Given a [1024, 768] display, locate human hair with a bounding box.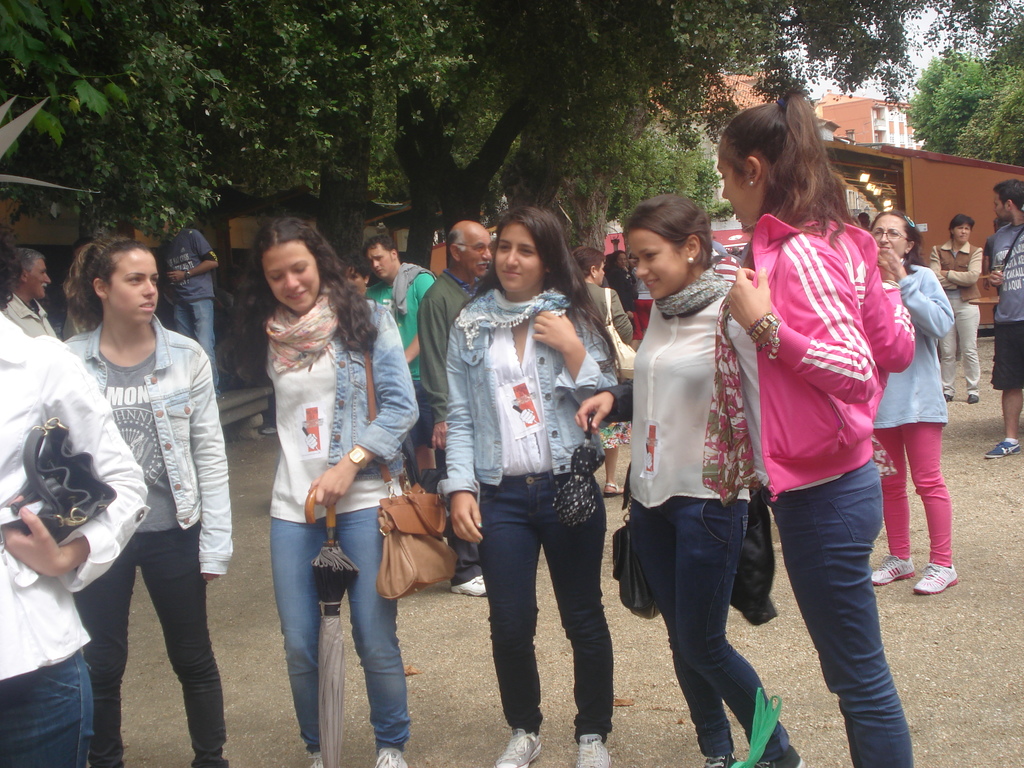
Located: bbox(858, 208, 868, 229).
